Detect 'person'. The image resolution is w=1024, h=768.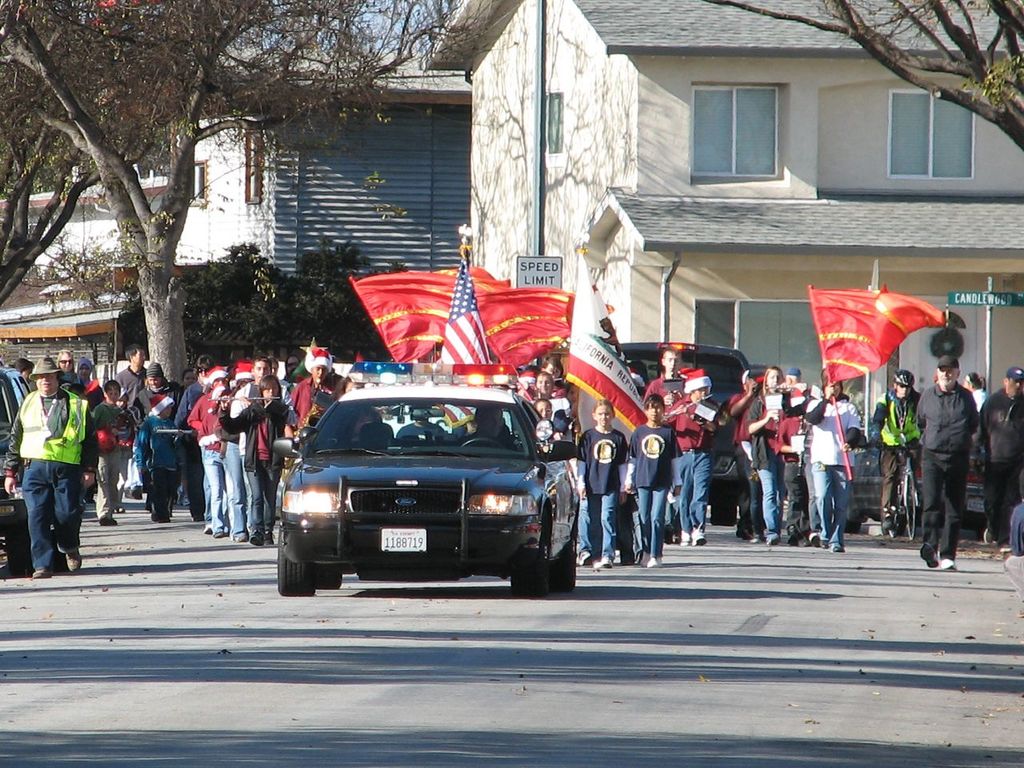
[left=463, top=406, right=509, bottom=449].
